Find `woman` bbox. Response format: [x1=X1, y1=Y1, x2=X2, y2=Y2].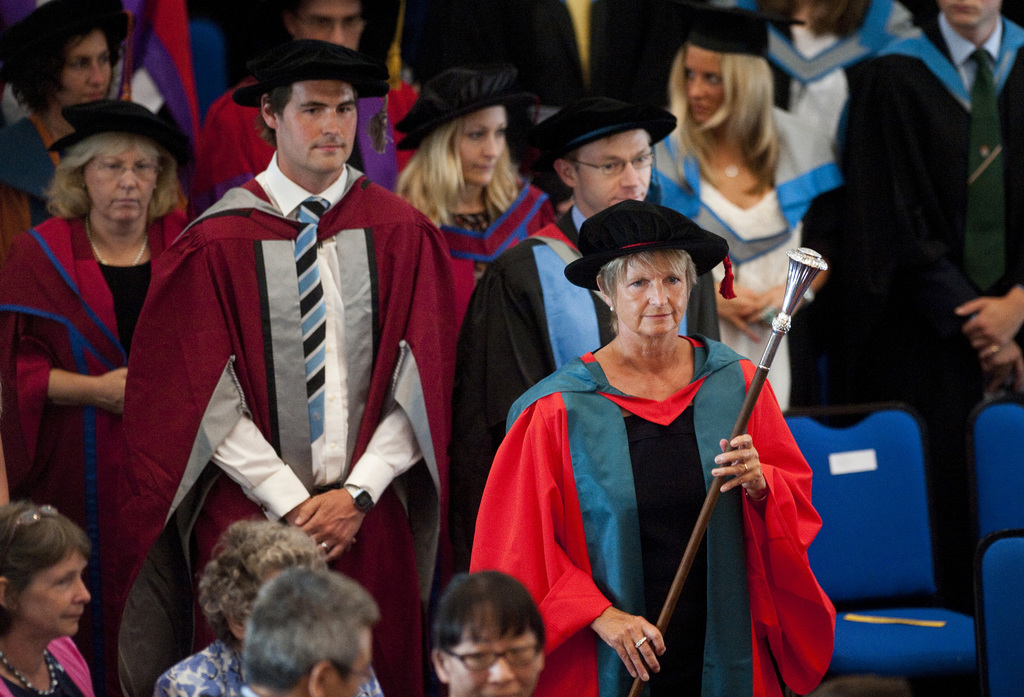
[x1=0, y1=495, x2=87, y2=696].
